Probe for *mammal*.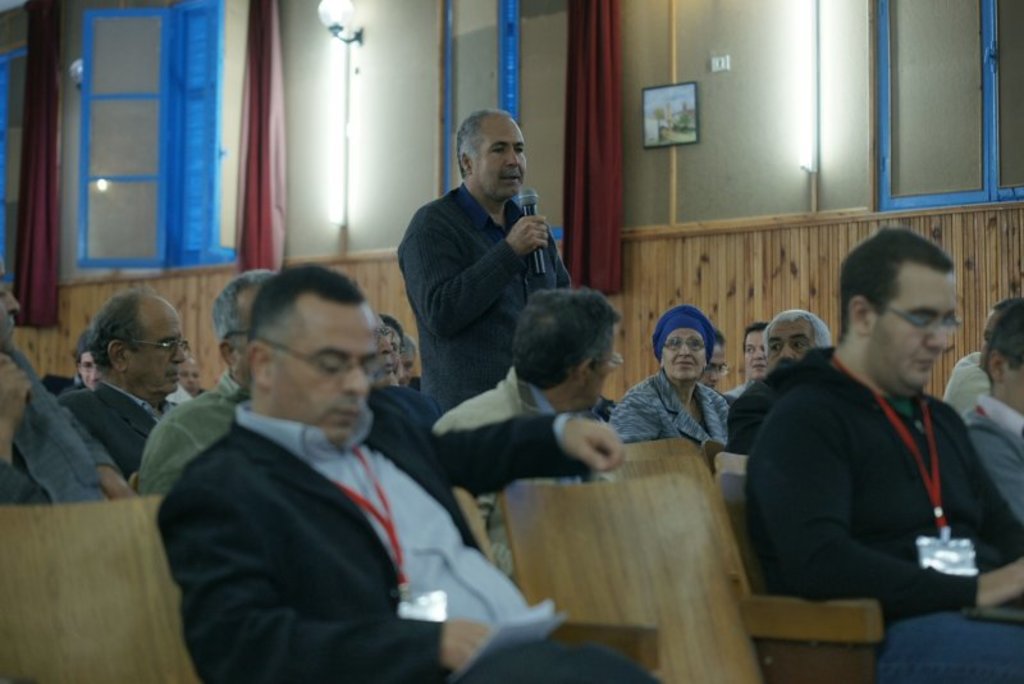
Probe result: x1=394 y1=333 x2=428 y2=395.
